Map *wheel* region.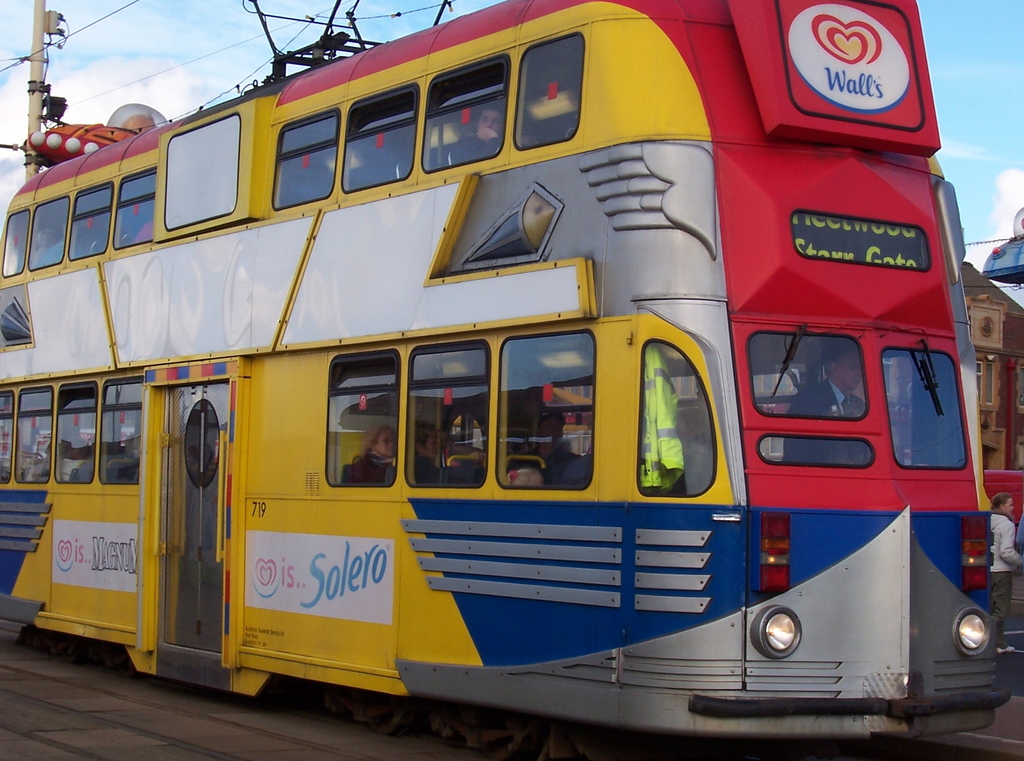
Mapped to 351/700/413/733.
